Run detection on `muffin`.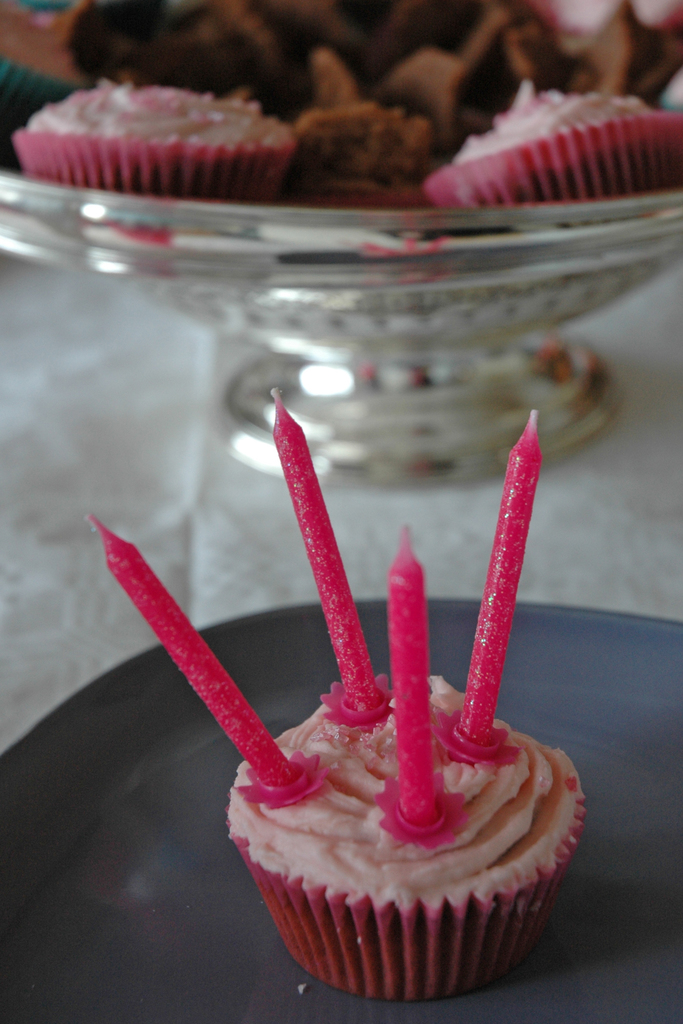
Result: 222 667 586 1000.
